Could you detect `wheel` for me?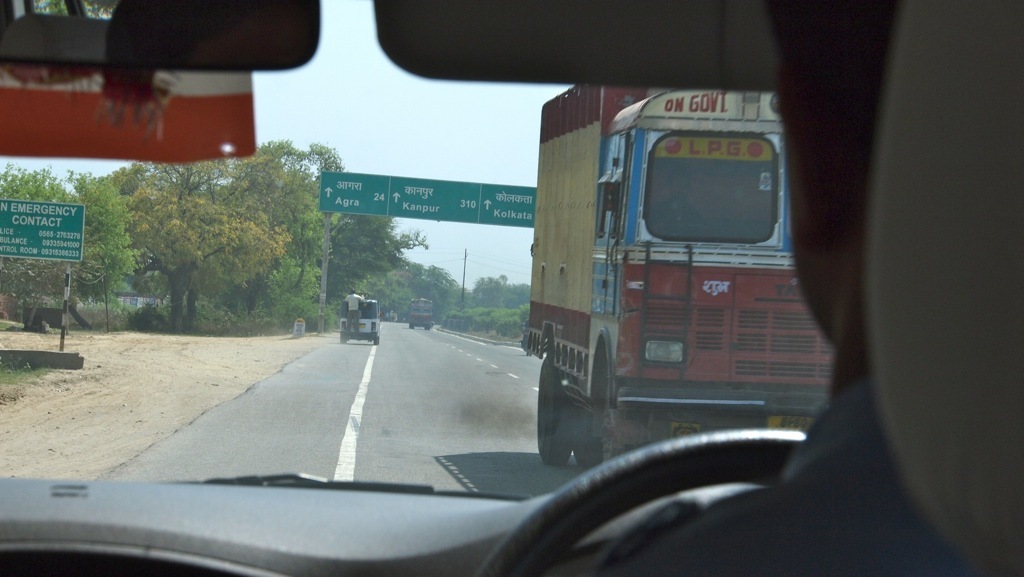
Detection result: (left=550, top=336, right=604, bottom=460).
